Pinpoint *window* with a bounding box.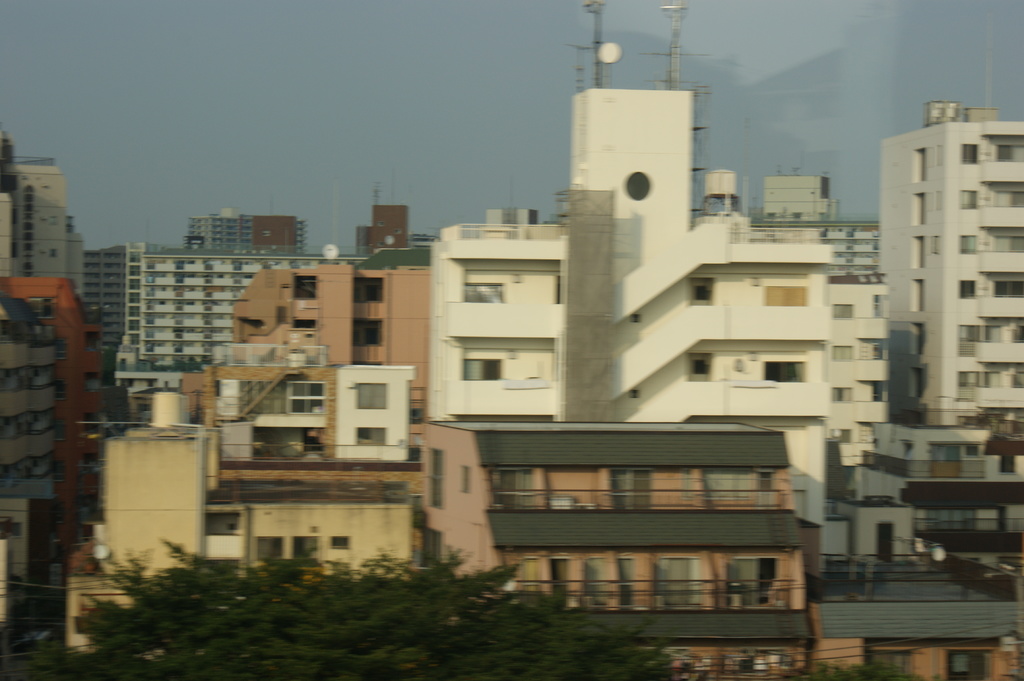
bbox(253, 538, 282, 566).
